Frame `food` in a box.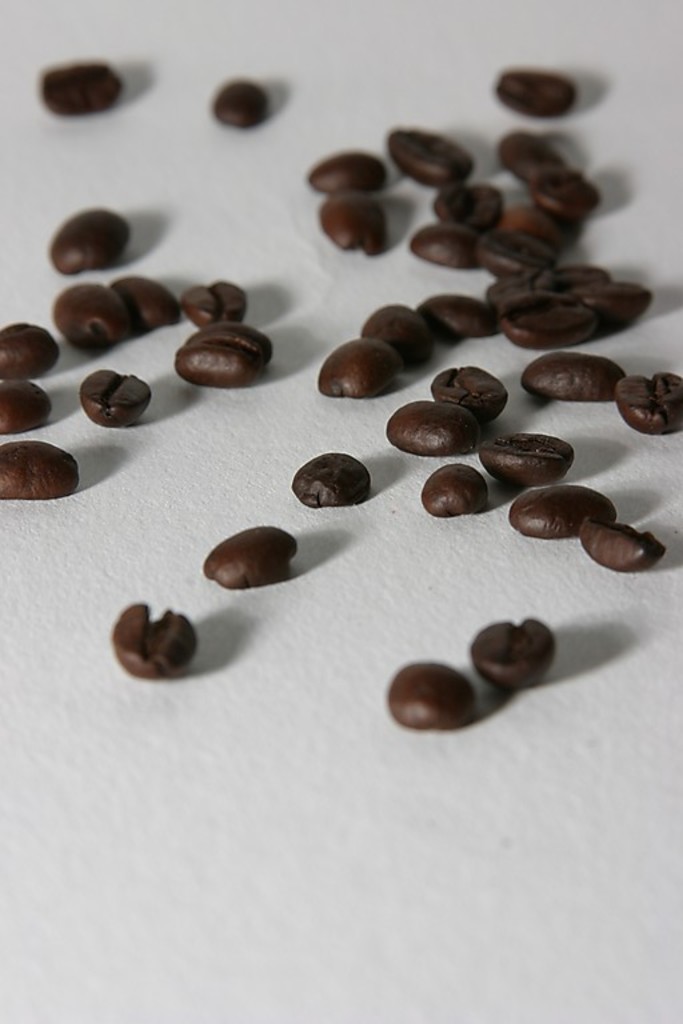
431/179/508/231.
